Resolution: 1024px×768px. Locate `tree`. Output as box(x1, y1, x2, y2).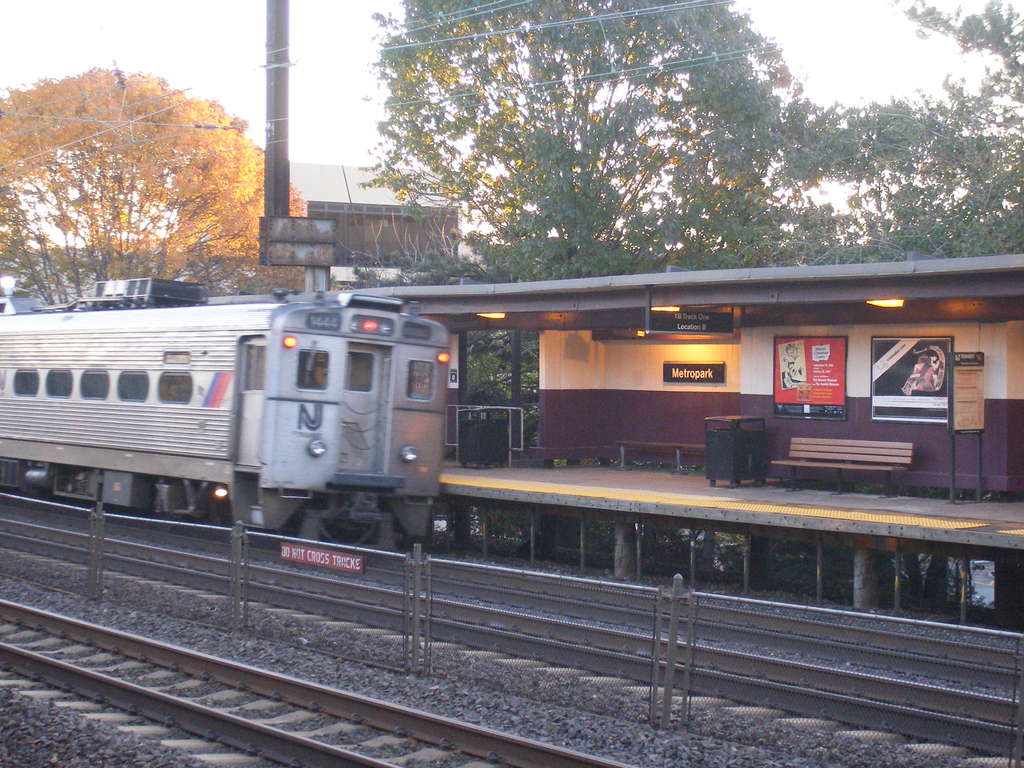
box(353, 0, 838, 450).
